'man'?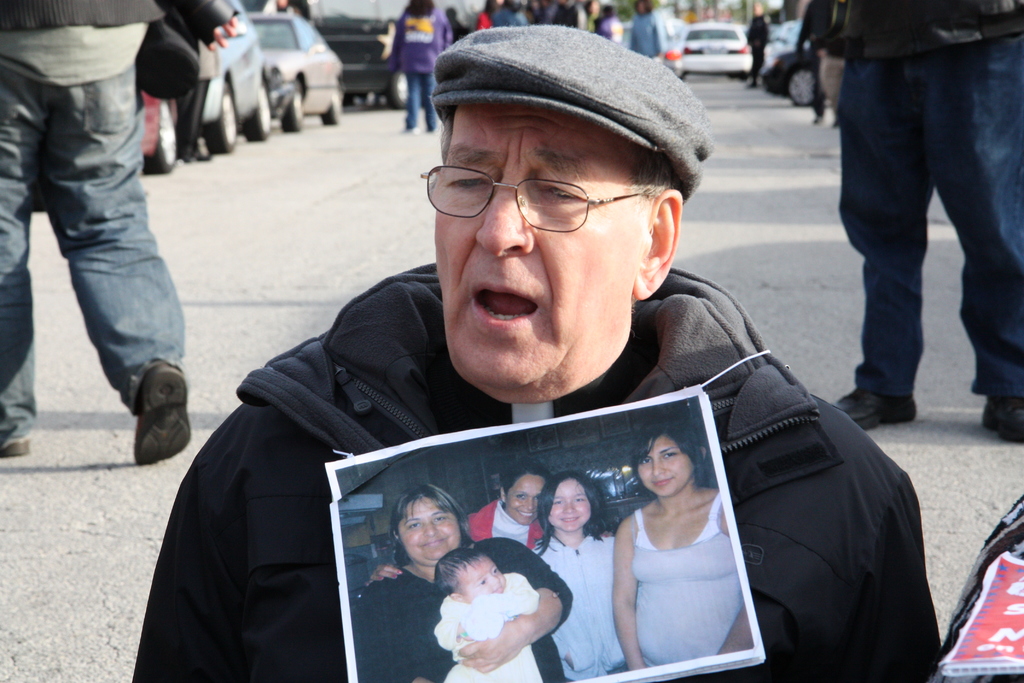
bbox=(118, 19, 967, 682)
